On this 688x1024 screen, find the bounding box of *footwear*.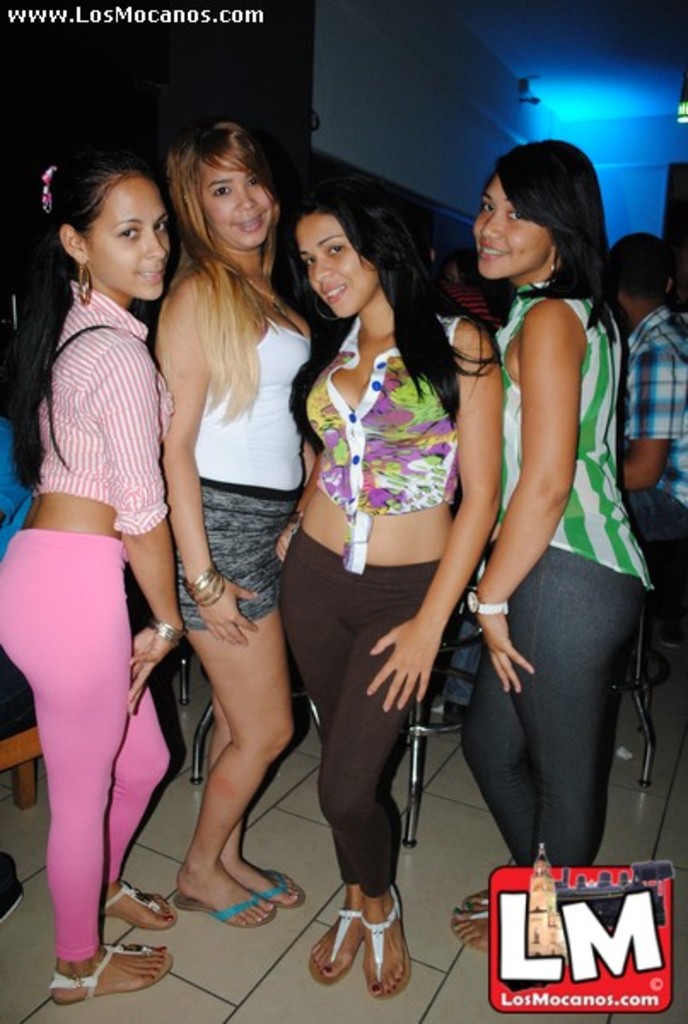
Bounding box: region(456, 886, 488, 910).
